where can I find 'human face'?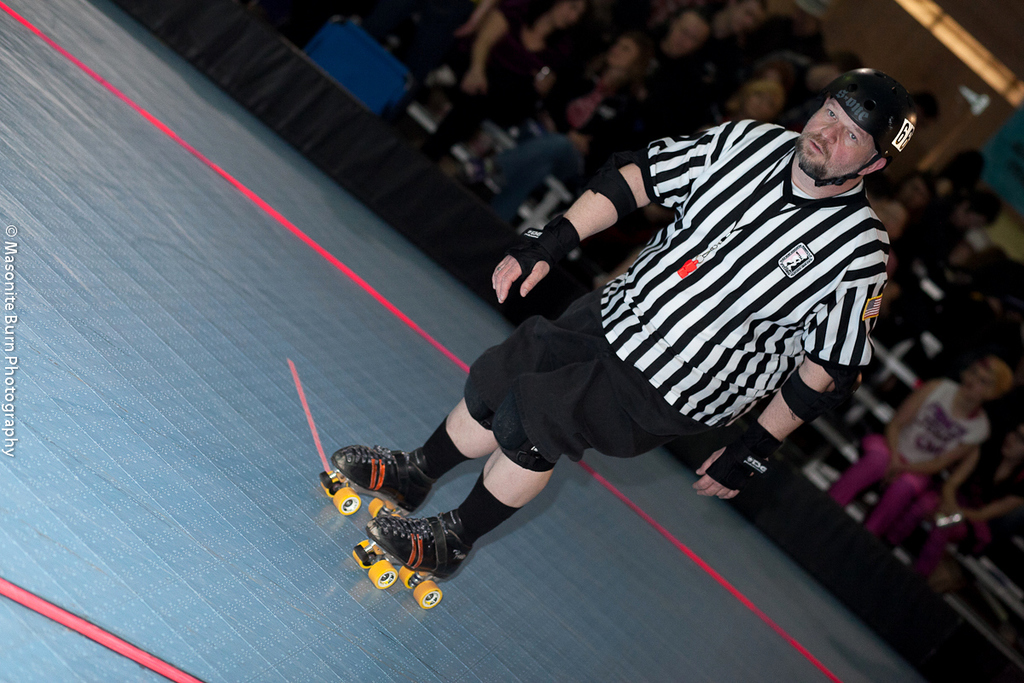
You can find it at box=[793, 99, 873, 178].
